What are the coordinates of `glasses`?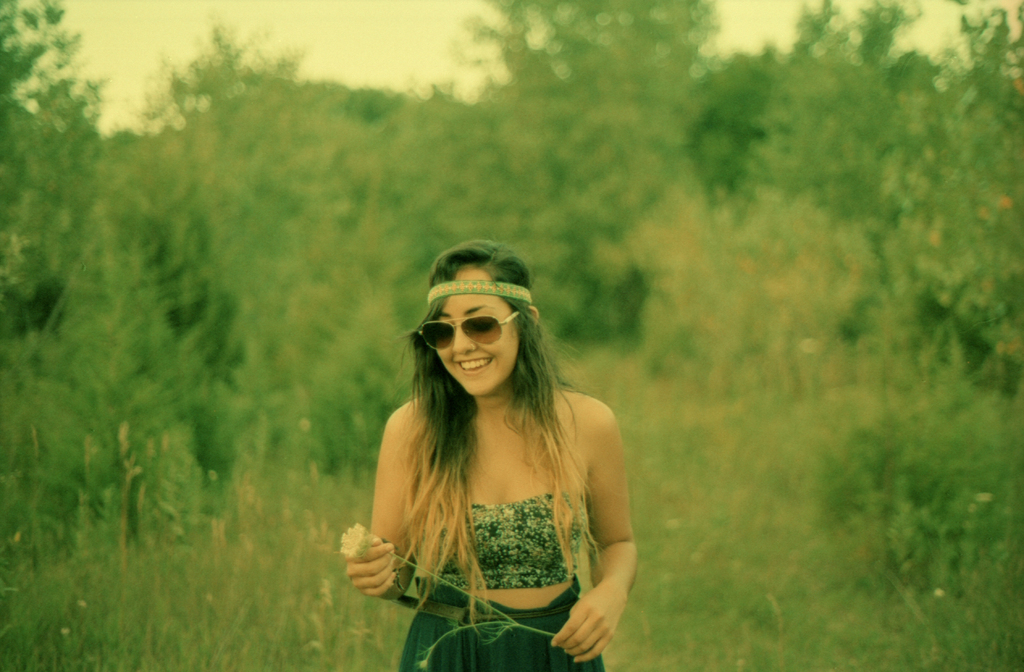
[x1=412, y1=312, x2=524, y2=364].
